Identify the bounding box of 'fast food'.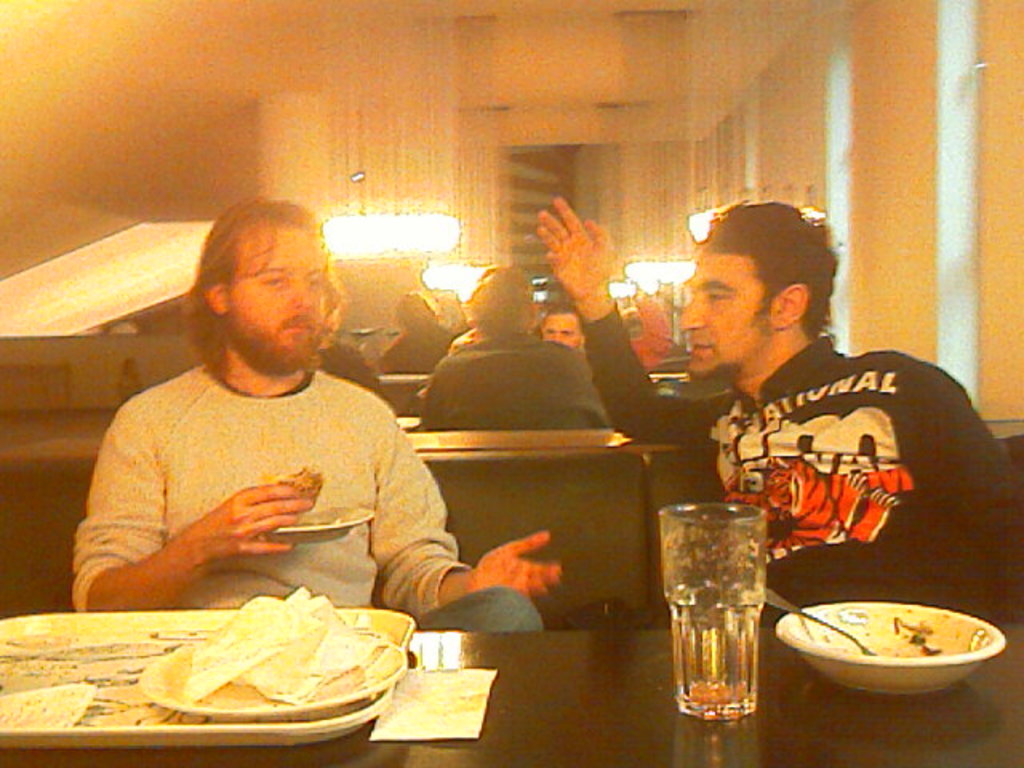
[256, 458, 326, 502].
